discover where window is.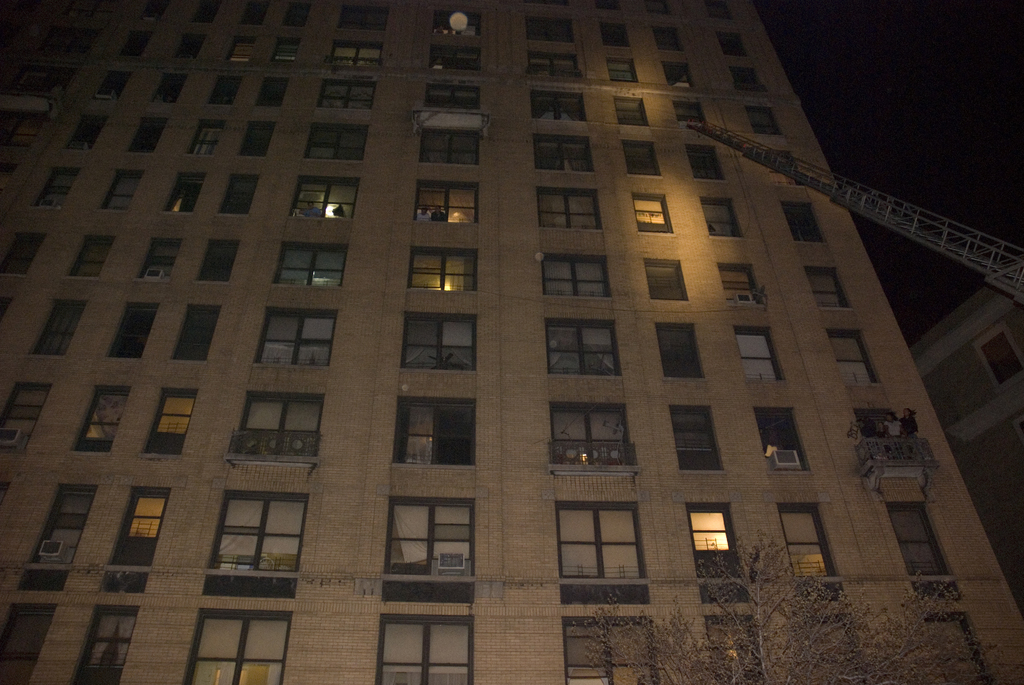
Discovered at (177, 35, 208, 66).
